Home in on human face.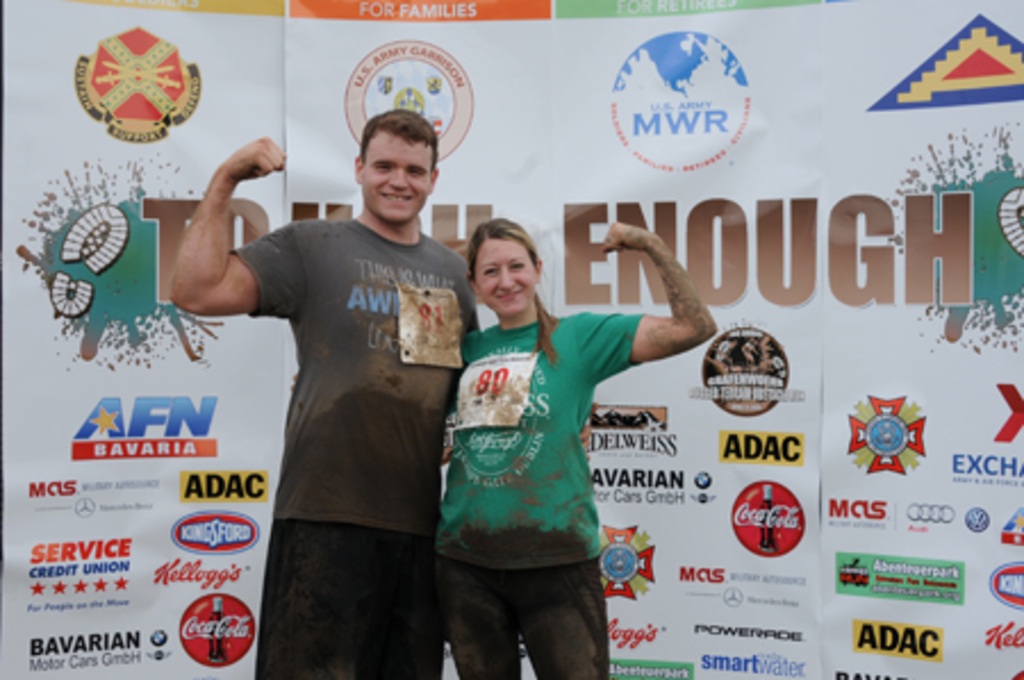
Homed in at 360 121 432 227.
